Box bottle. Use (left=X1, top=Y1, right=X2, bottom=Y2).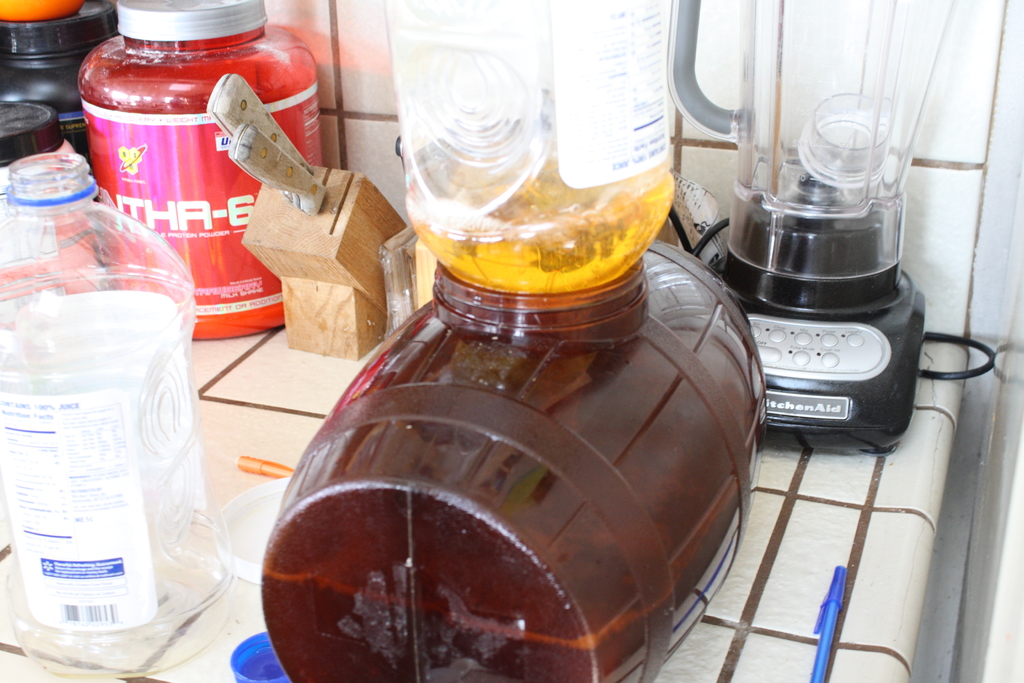
(left=360, top=24, right=698, bottom=331).
